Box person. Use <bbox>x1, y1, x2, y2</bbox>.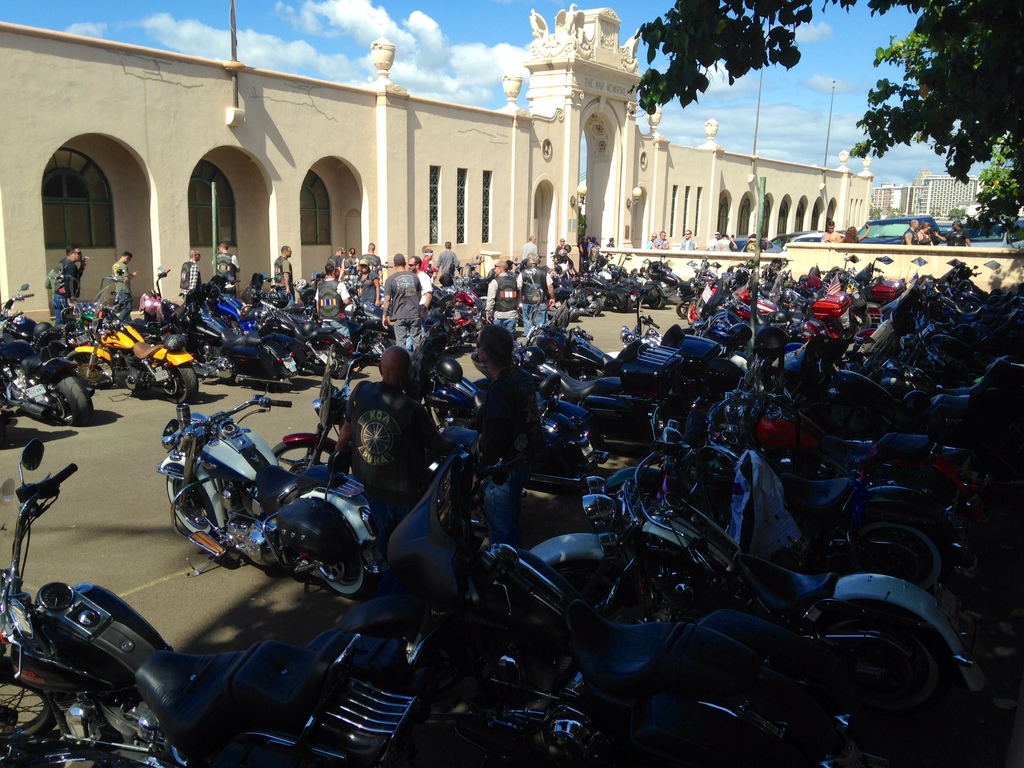
<bbox>329, 342, 451, 540</bbox>.
